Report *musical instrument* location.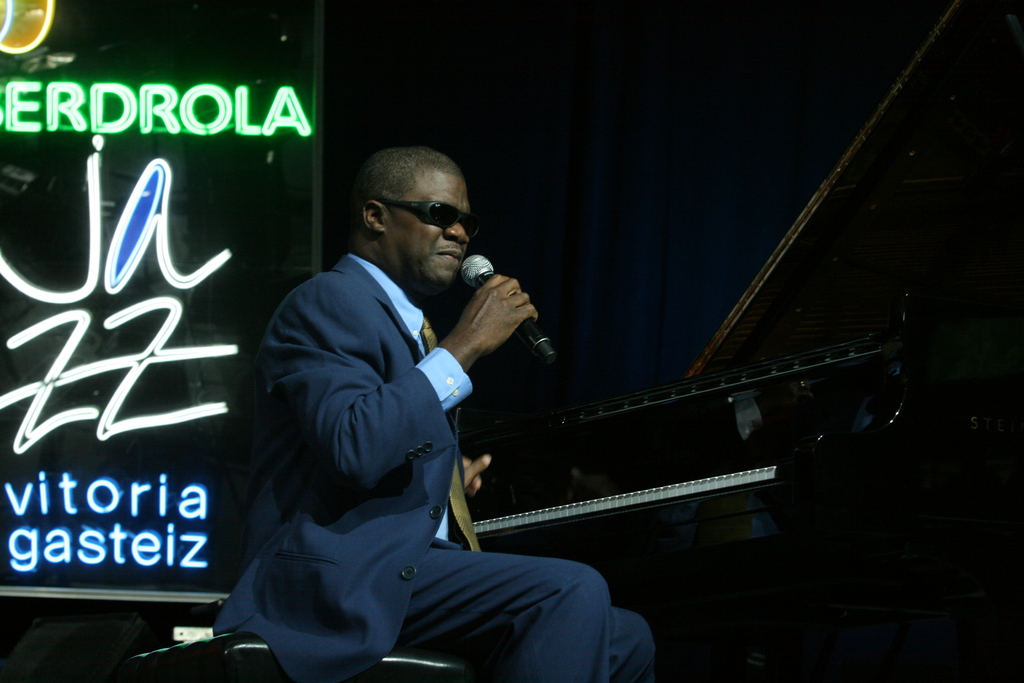
Report: 460 274 941 527.
